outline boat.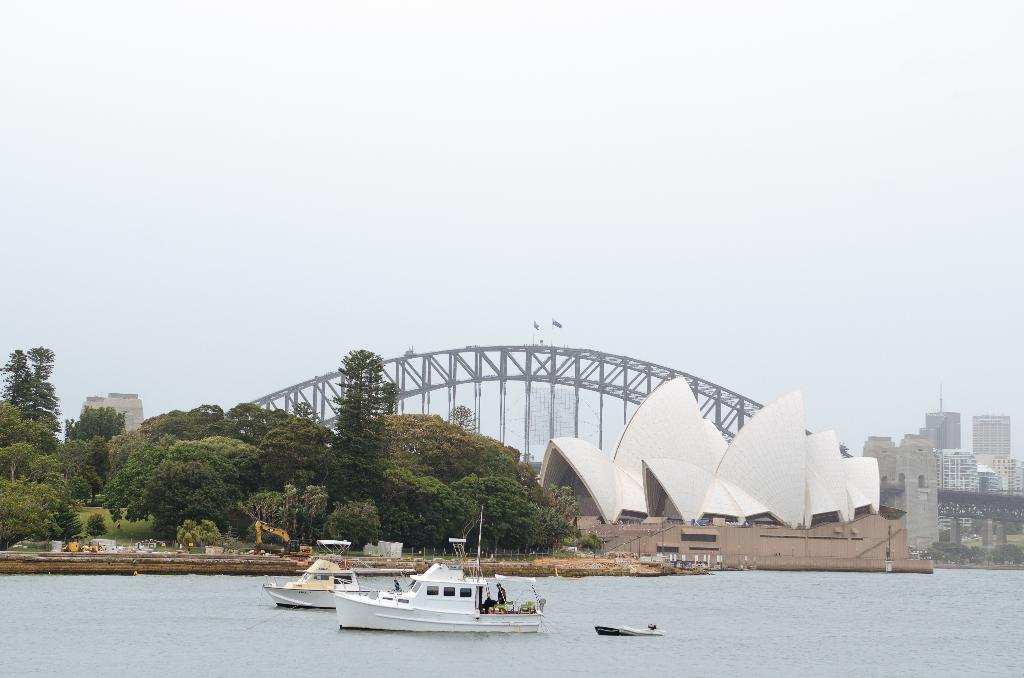
Outline: Rect(260, 540, 383, 611).
